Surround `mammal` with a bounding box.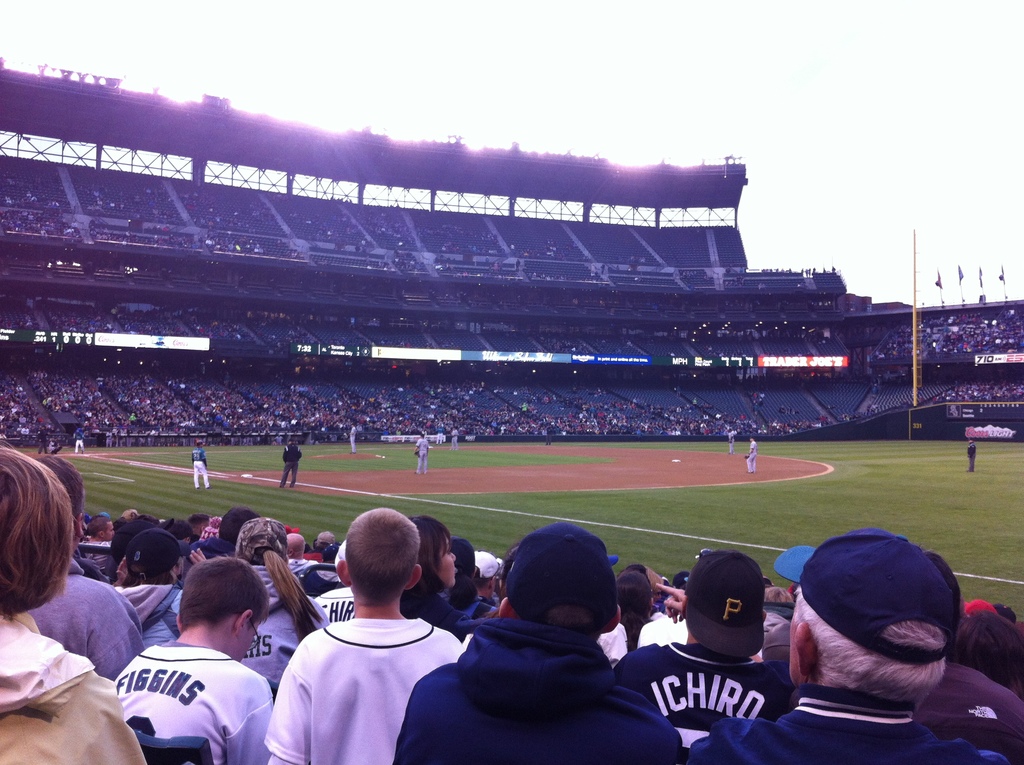
BBox(74, 427, 88, 454).
